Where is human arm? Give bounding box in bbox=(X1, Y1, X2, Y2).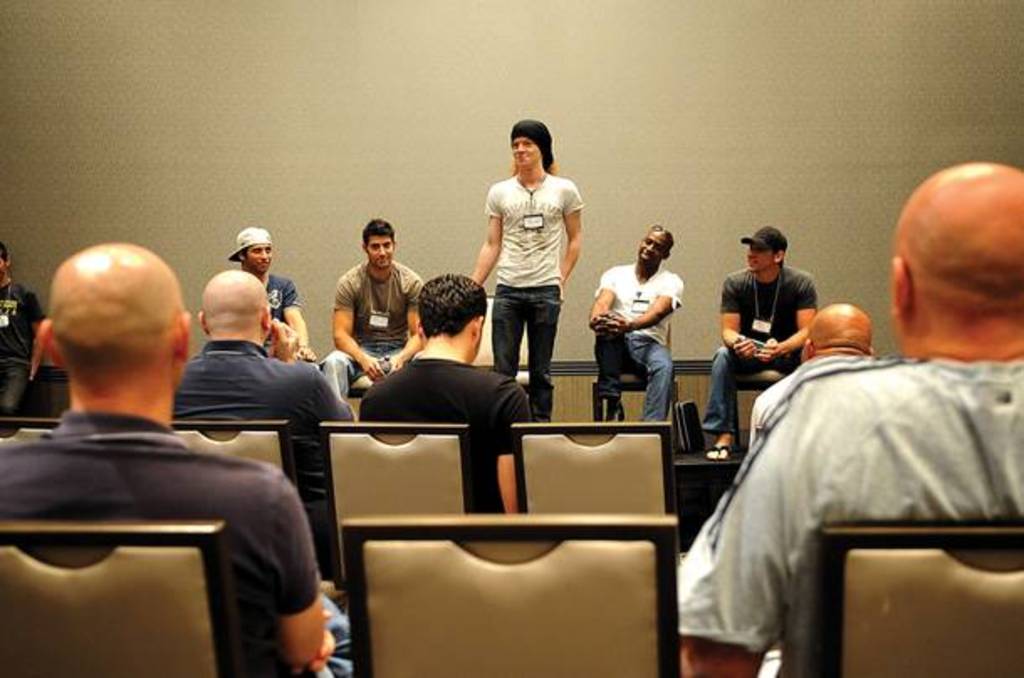
bbox=(467, 181, 500, 287).
